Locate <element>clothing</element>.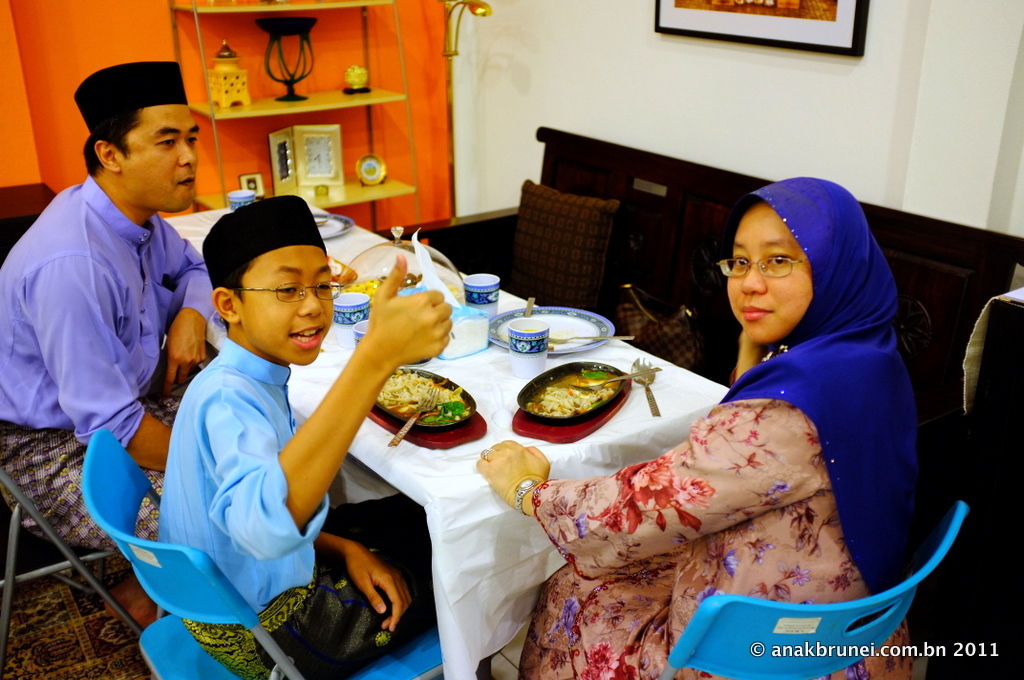
Bounding box: crop(0, 172, 214, 555).
